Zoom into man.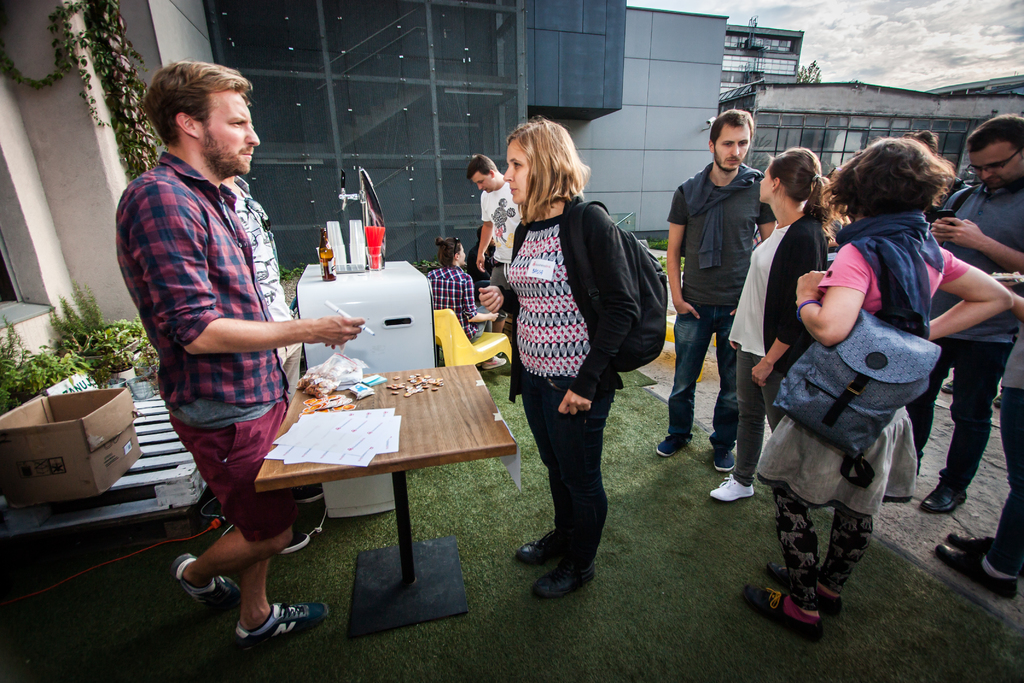
Zoom target: box(474, 154, 523, 331).
